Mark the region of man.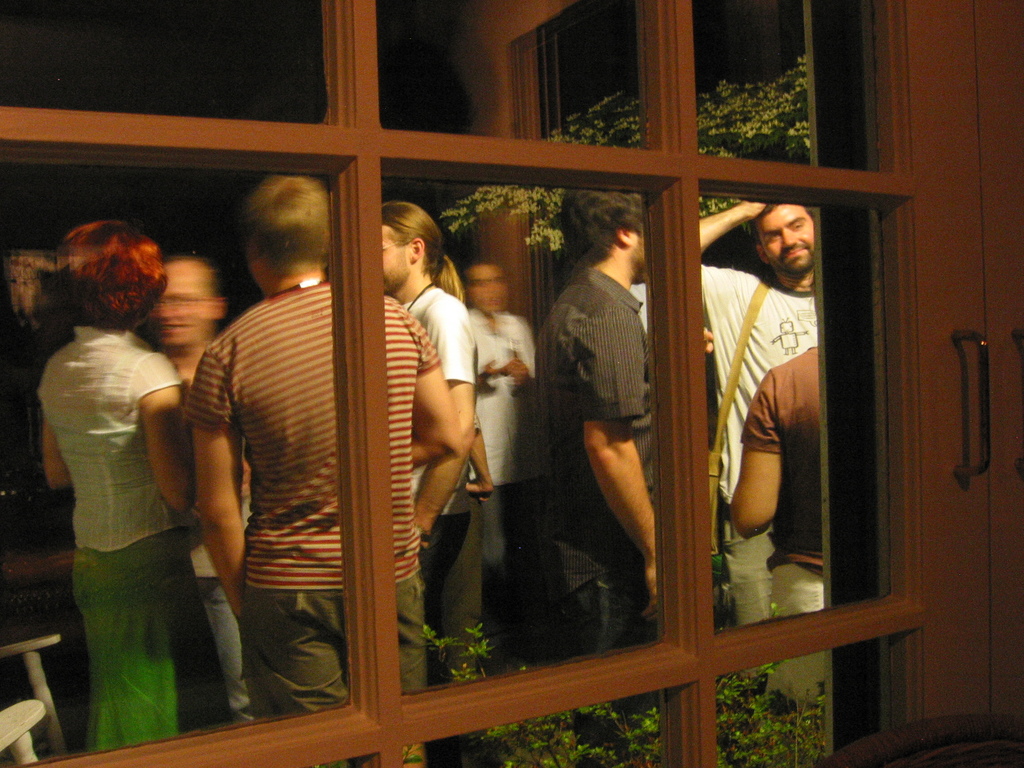
Region: [730, 268, 825, 691].
